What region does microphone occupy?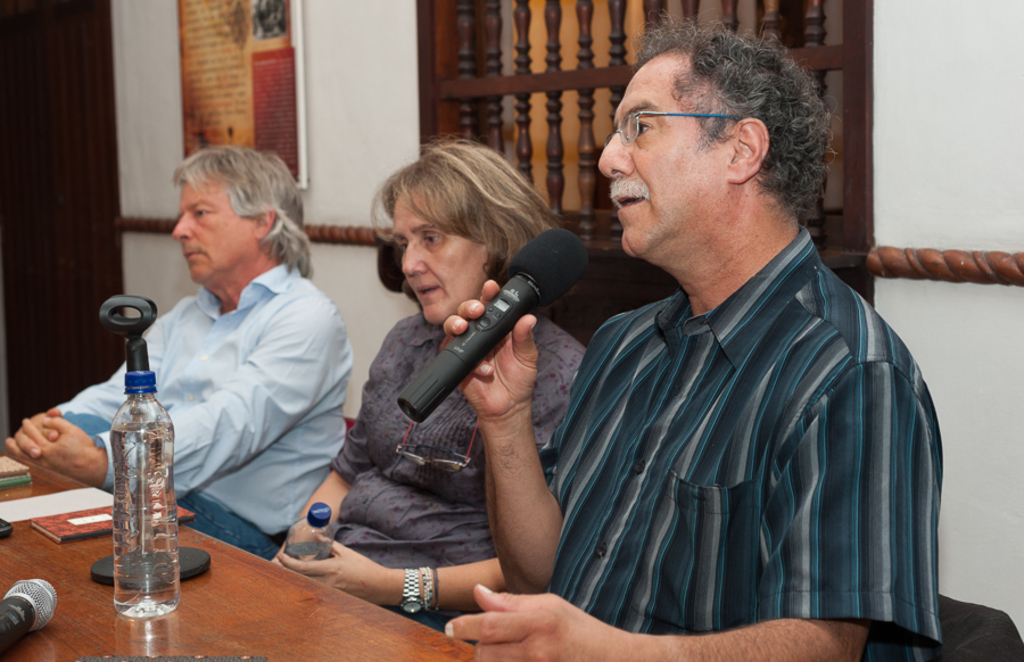
[left=386, top=254, right=587, bottom=431].
